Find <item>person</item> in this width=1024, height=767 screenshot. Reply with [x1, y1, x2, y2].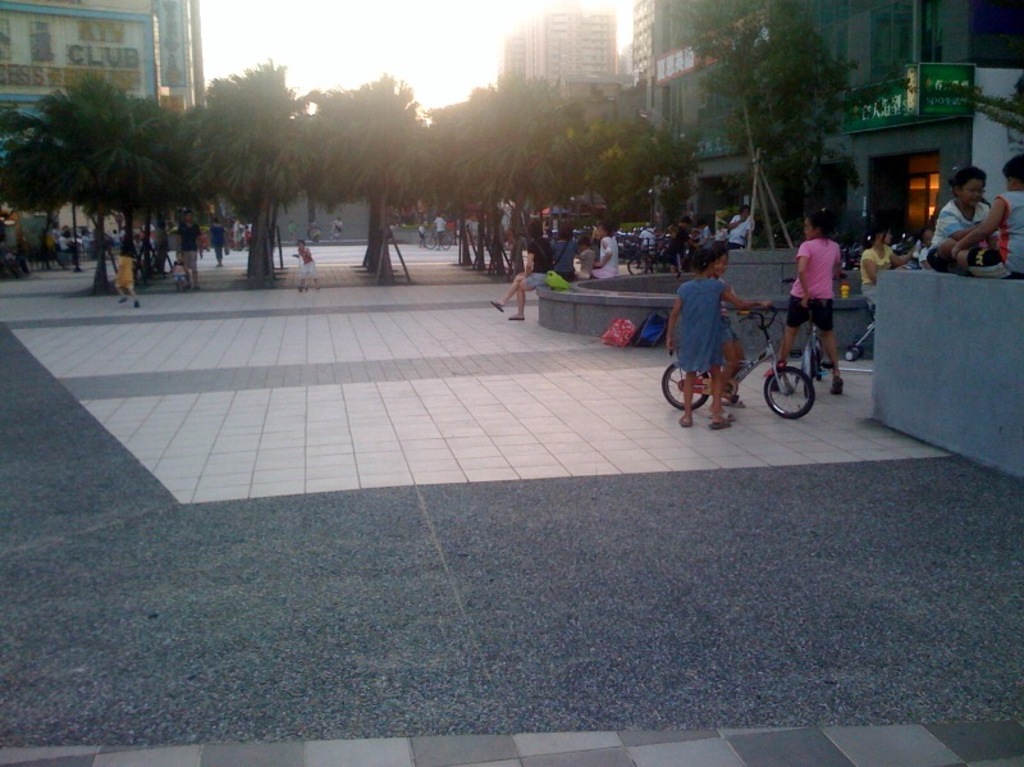
[713, 250, 753, 406].
